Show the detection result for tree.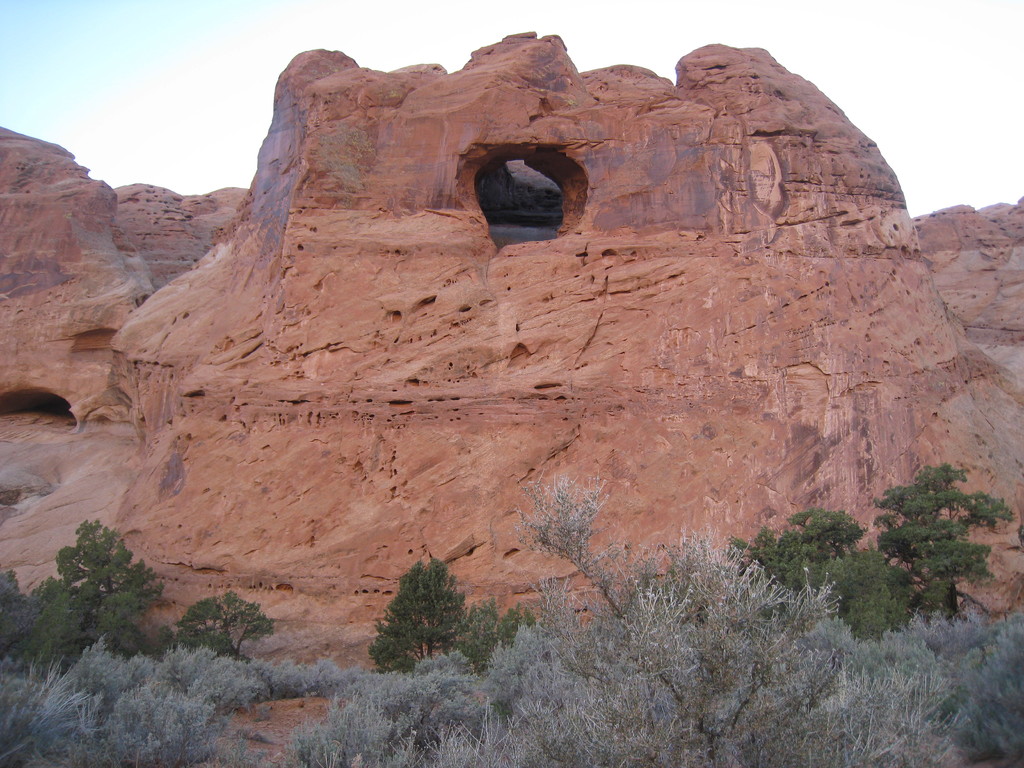
box(870, 460, 1014, 621).
